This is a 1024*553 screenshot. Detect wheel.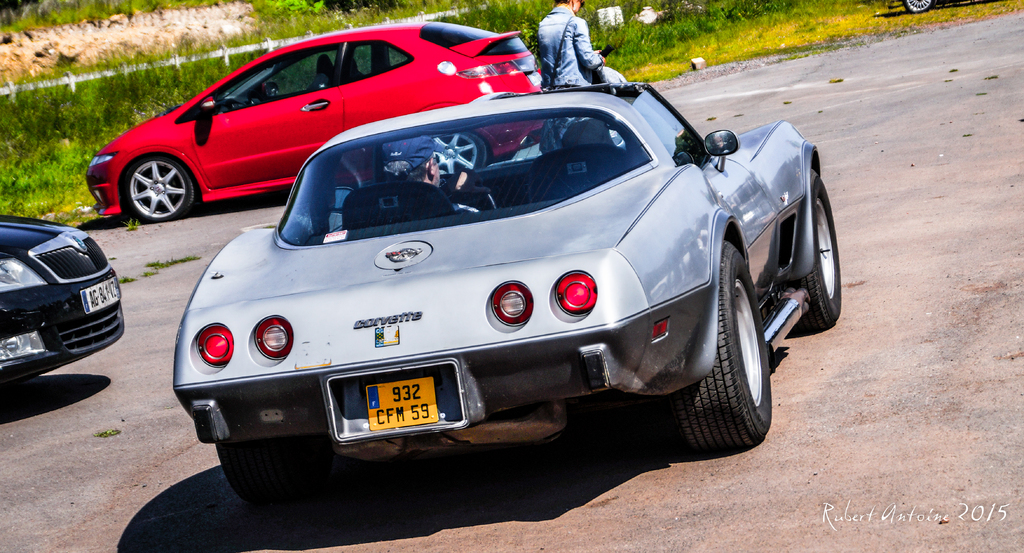
[786, 178, 845, 334].
